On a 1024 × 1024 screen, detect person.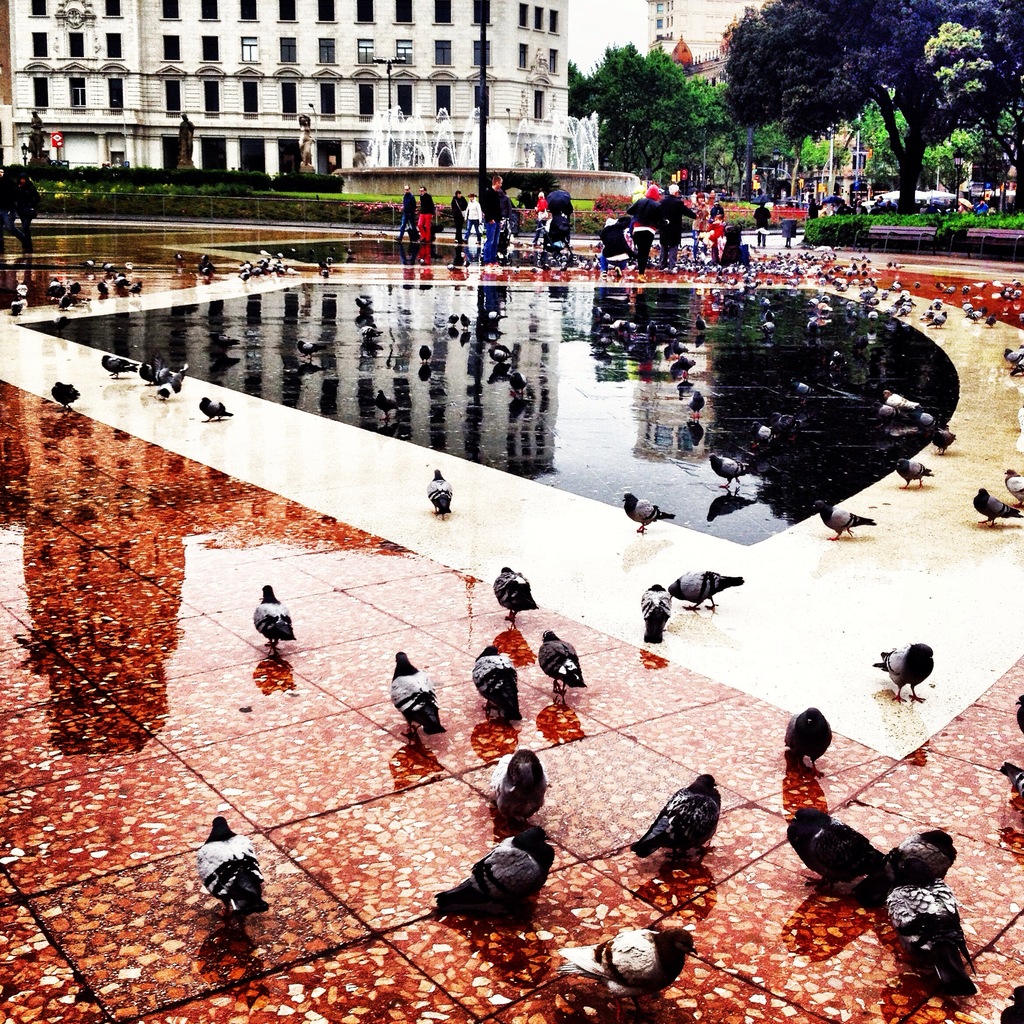
left=450, top=184, right=473, bottom=257.
